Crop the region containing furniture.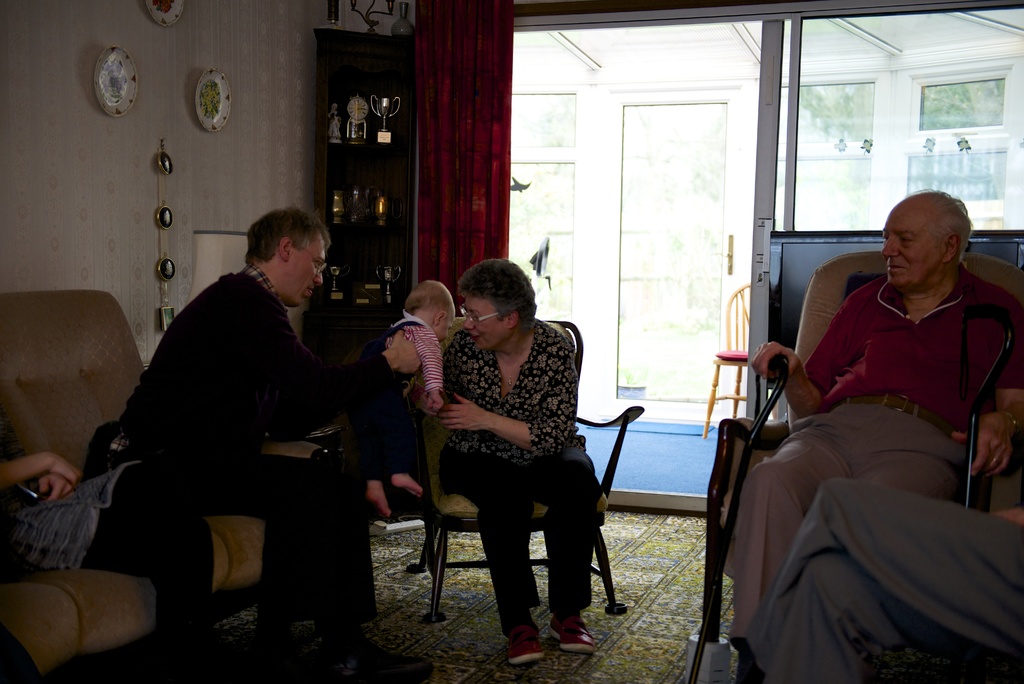
Crop region: [316, 28, 412, 372].
